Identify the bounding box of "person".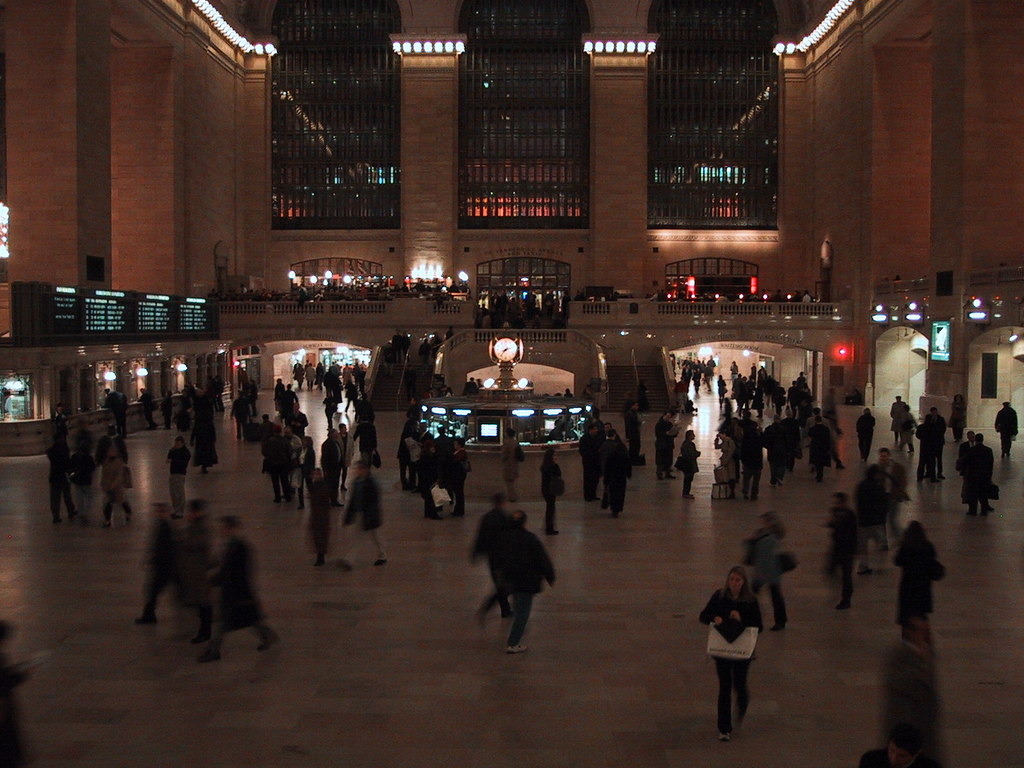
l=830, t=490, r=859, b=606.
